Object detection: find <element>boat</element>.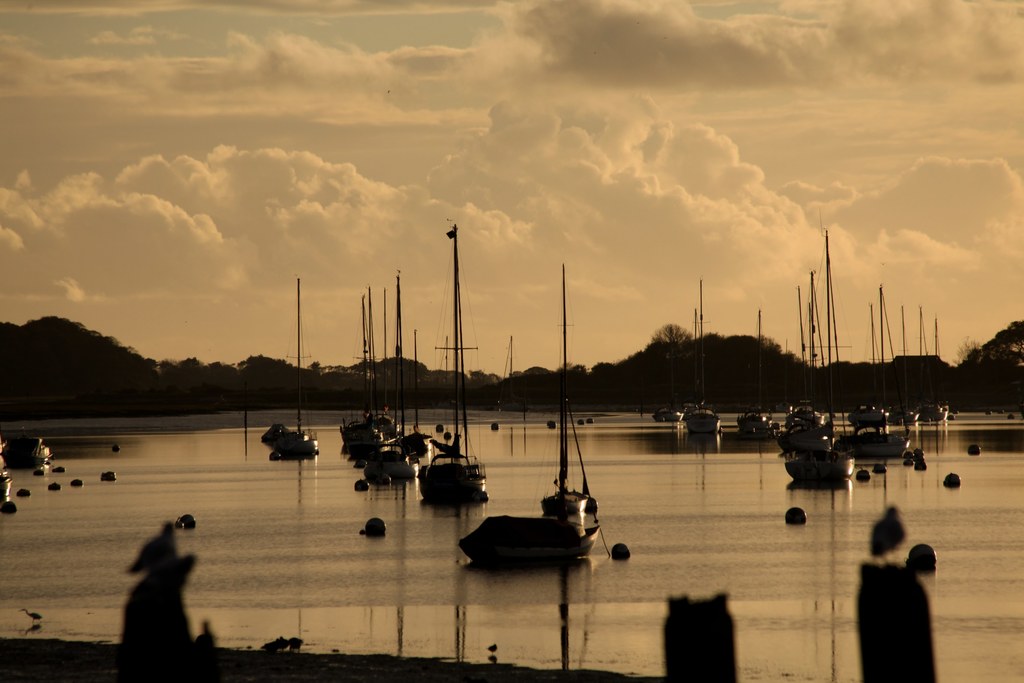
l=451, t=506, r=614, b=563.
